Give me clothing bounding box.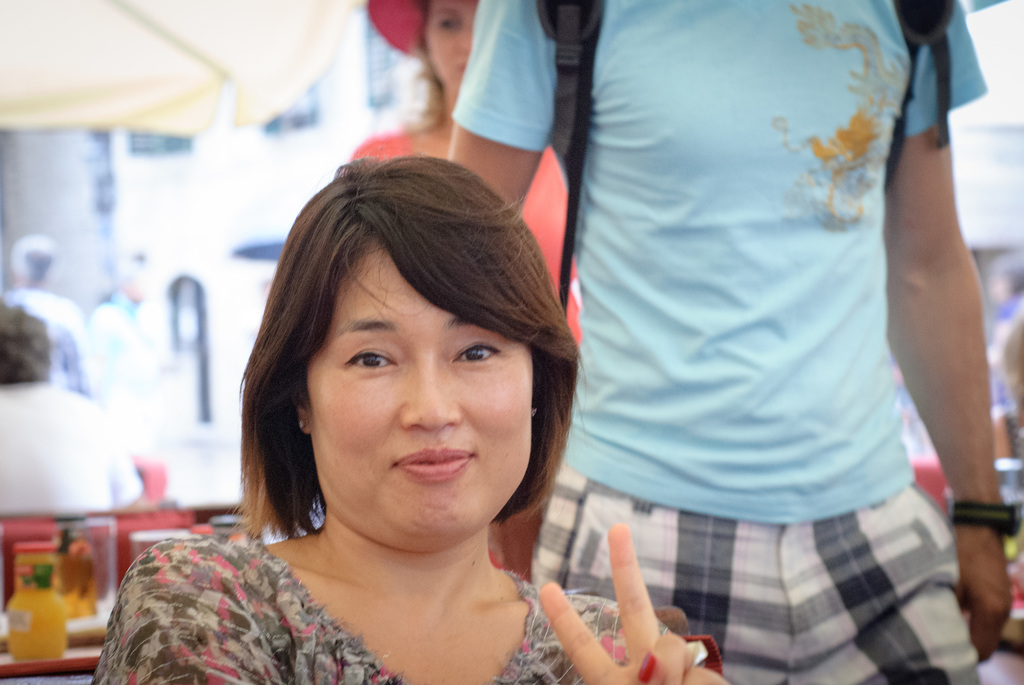
box=[90, 533, 676, 684].
